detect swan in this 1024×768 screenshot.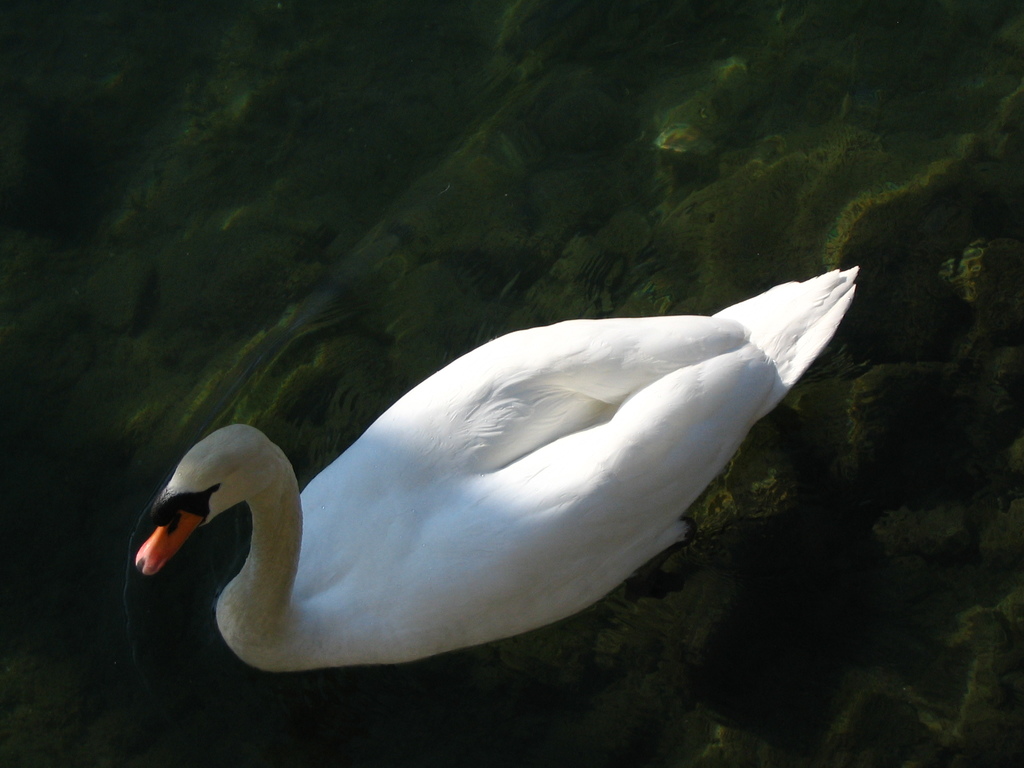
Detection: 124, 260, 860, 671.
